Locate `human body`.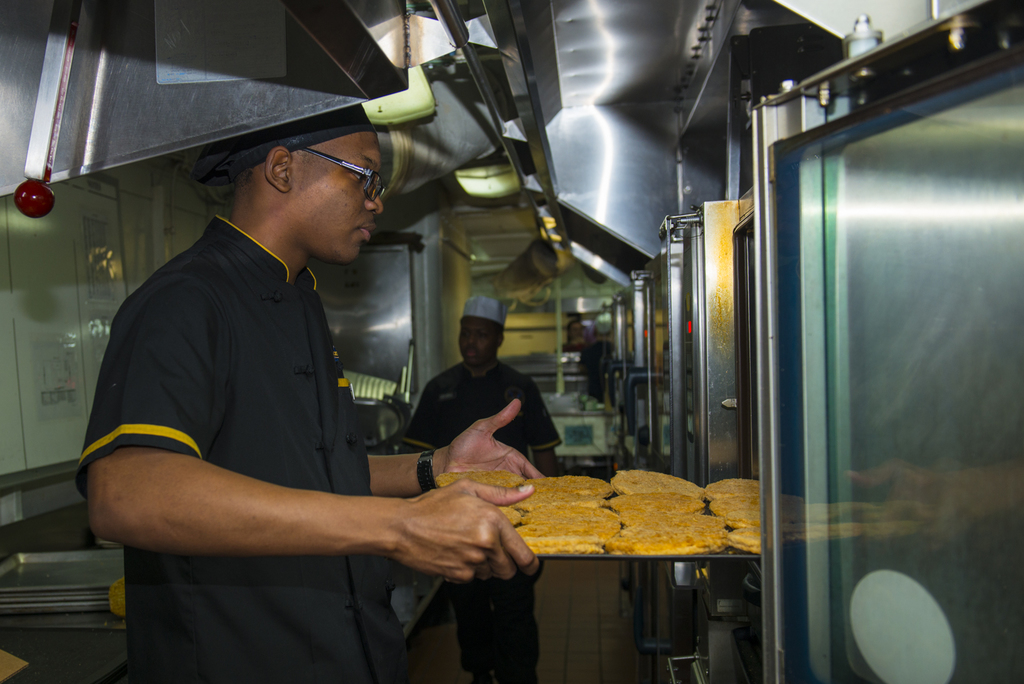
Bounding box: (left=401, top=297, right=560, bottom=472).
